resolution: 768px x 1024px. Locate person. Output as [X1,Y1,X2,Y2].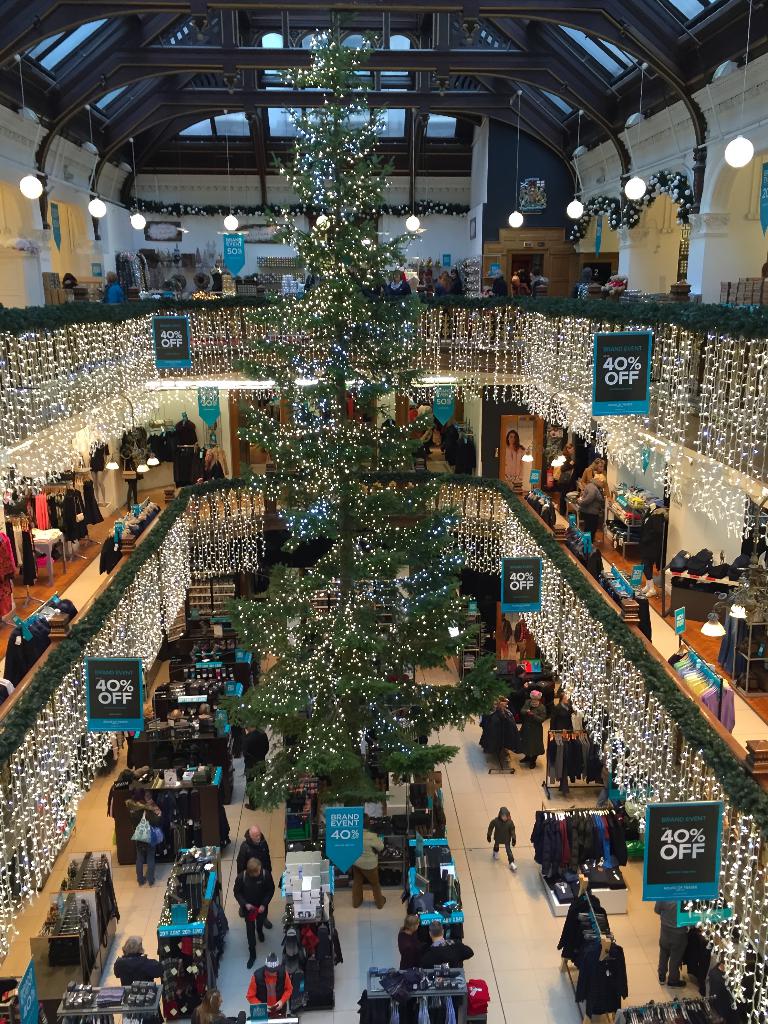
[483,810,520,872].
